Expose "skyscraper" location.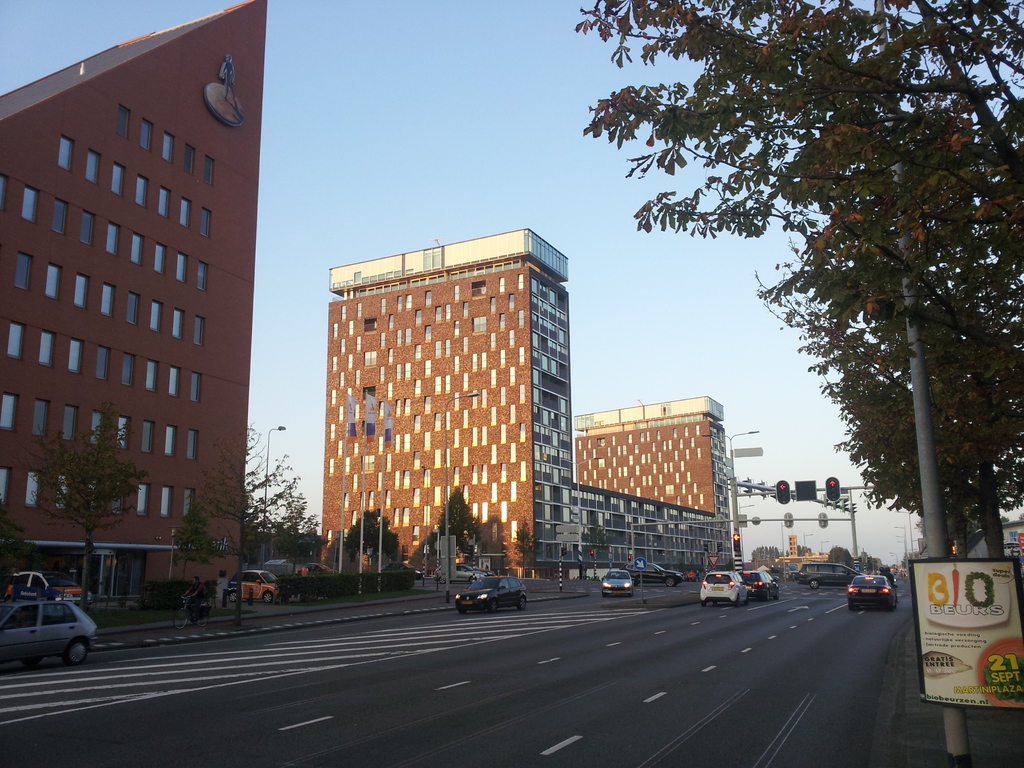
Exposed at {"x1": 0, "y1": 0, "x2": 265, "y2": 597}.
